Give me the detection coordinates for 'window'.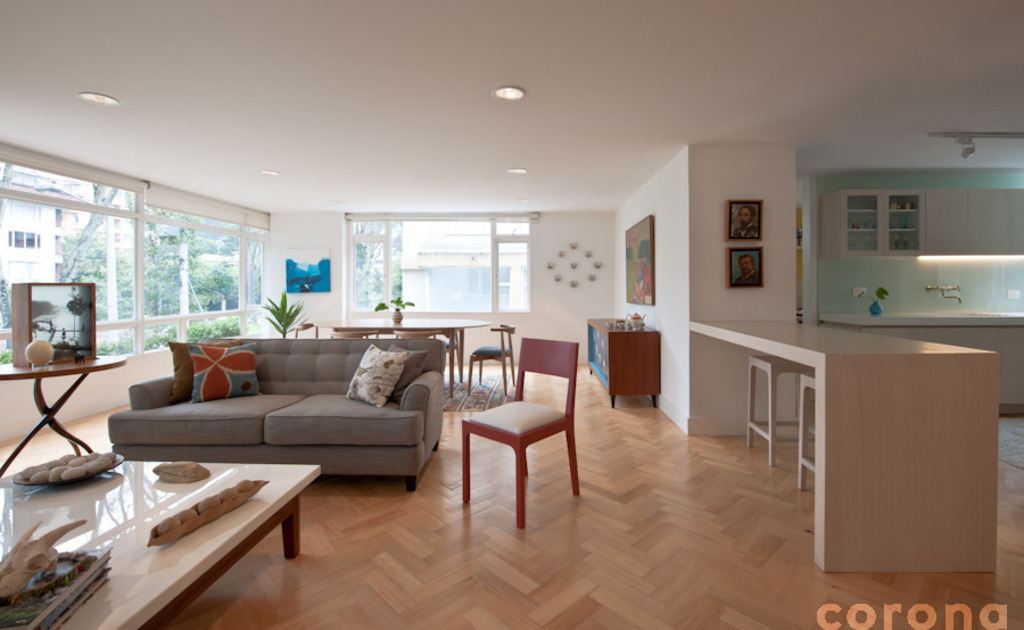
x1=39, y1=161, x2=286, y2=371.
